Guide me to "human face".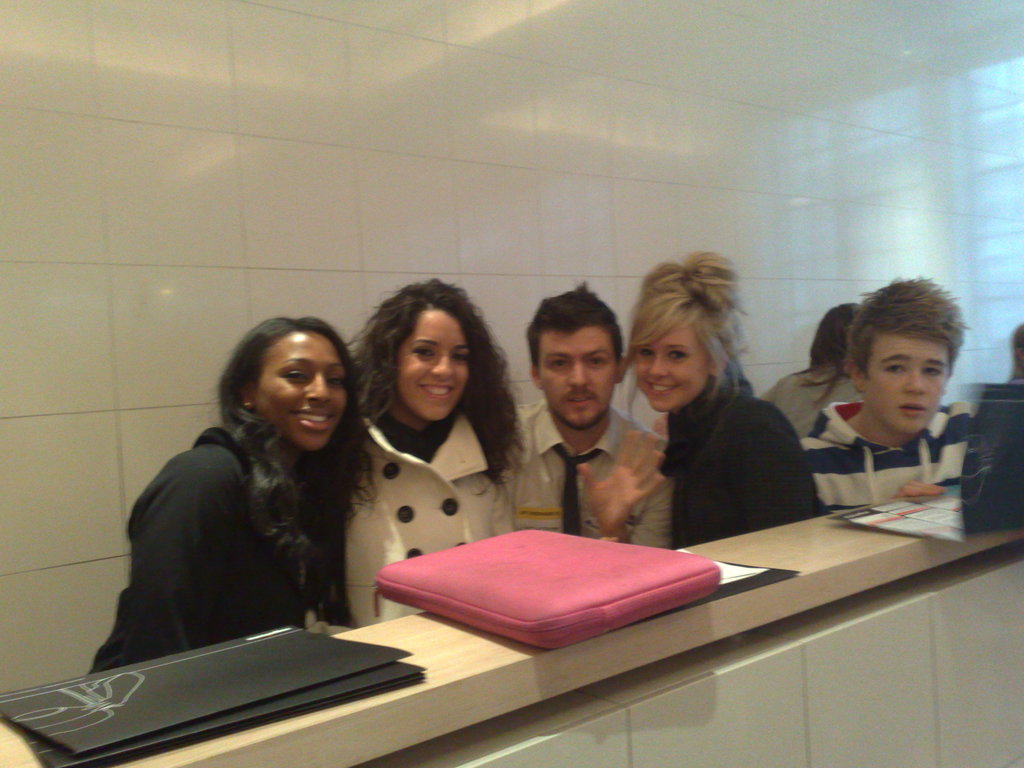
Guidance: detection(398, 305, 470, 422).
